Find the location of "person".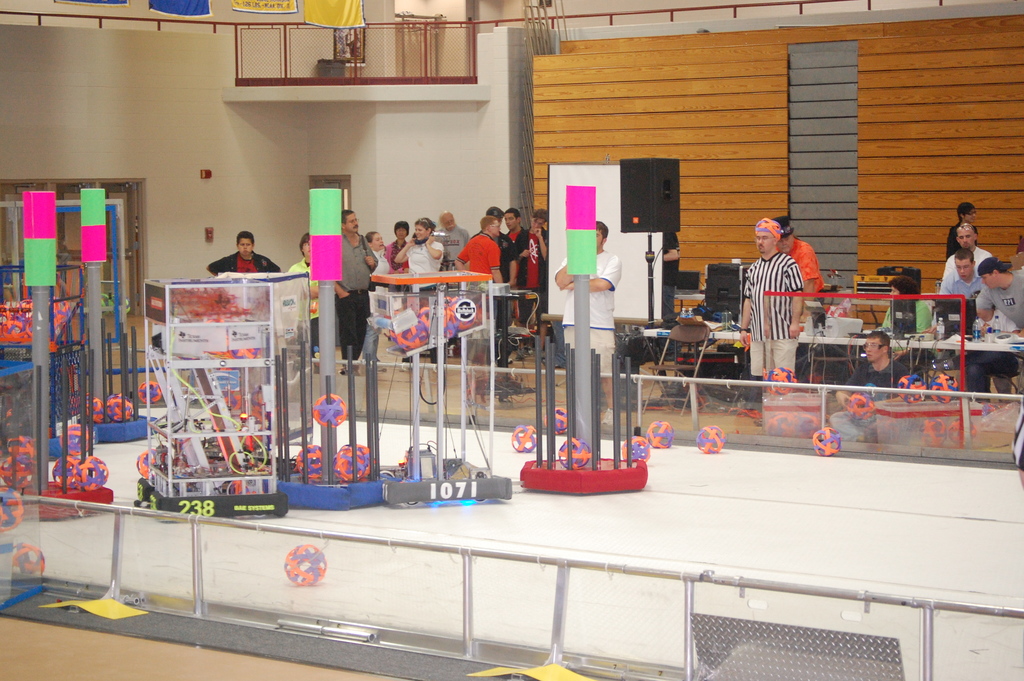
Location: [x1=436, y1=209, x2=473, y2=276].
